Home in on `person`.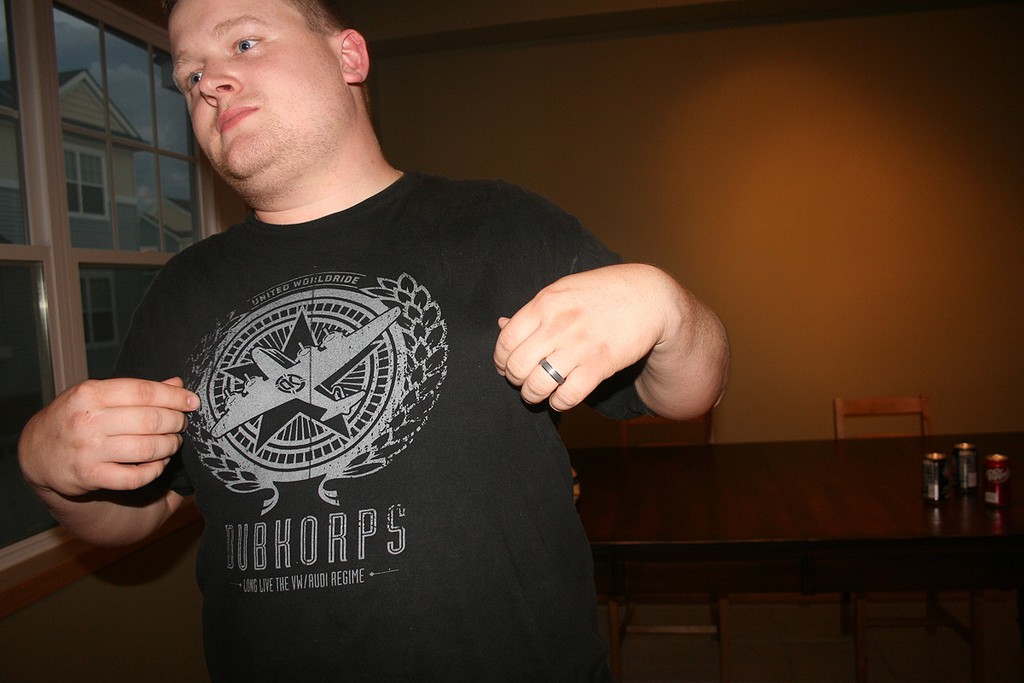
Homed in at left=69, top=0, right=732, bottom=673.
